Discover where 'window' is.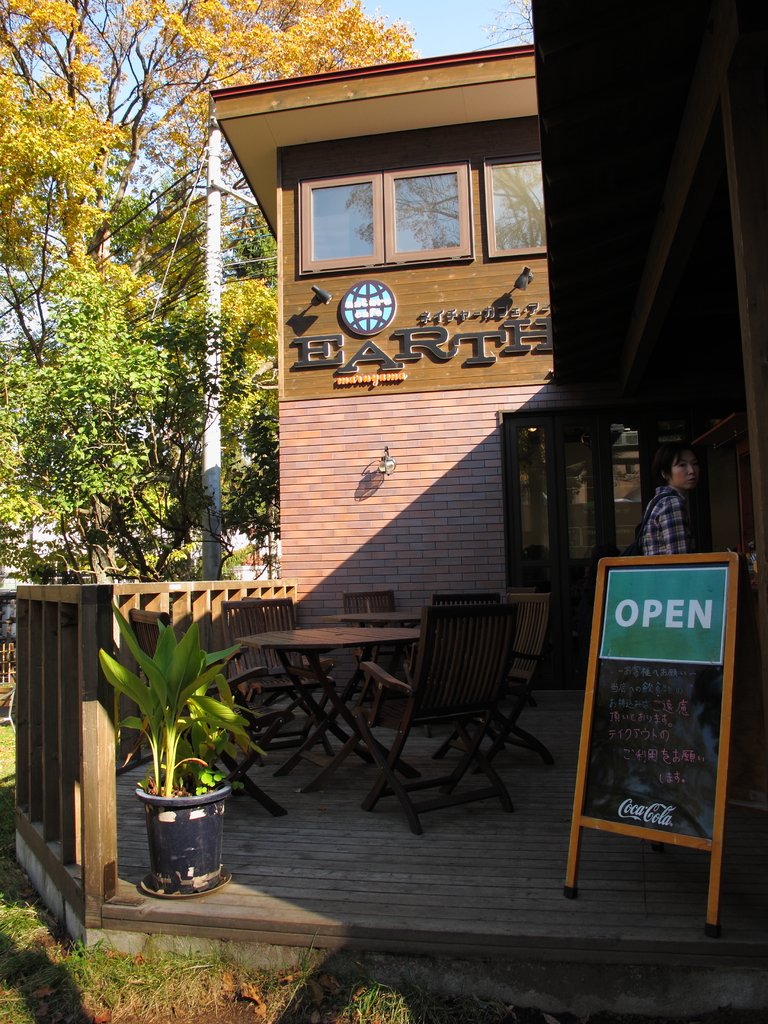
Discovered at locate(511, 419, 668, 580).
